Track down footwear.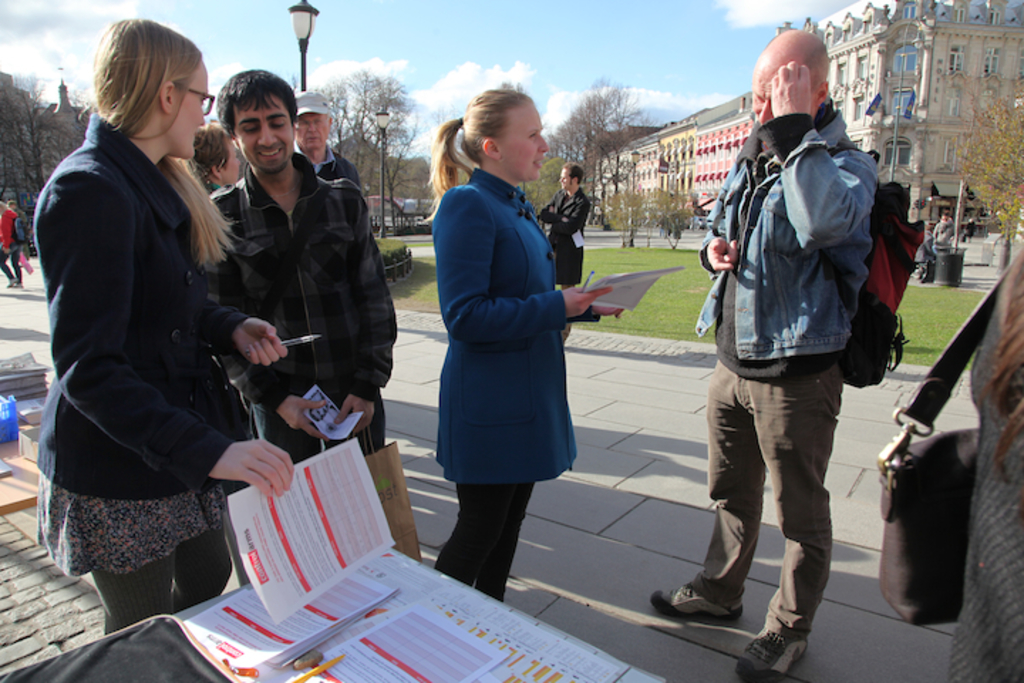
Tracked to 730/618/811/682.
